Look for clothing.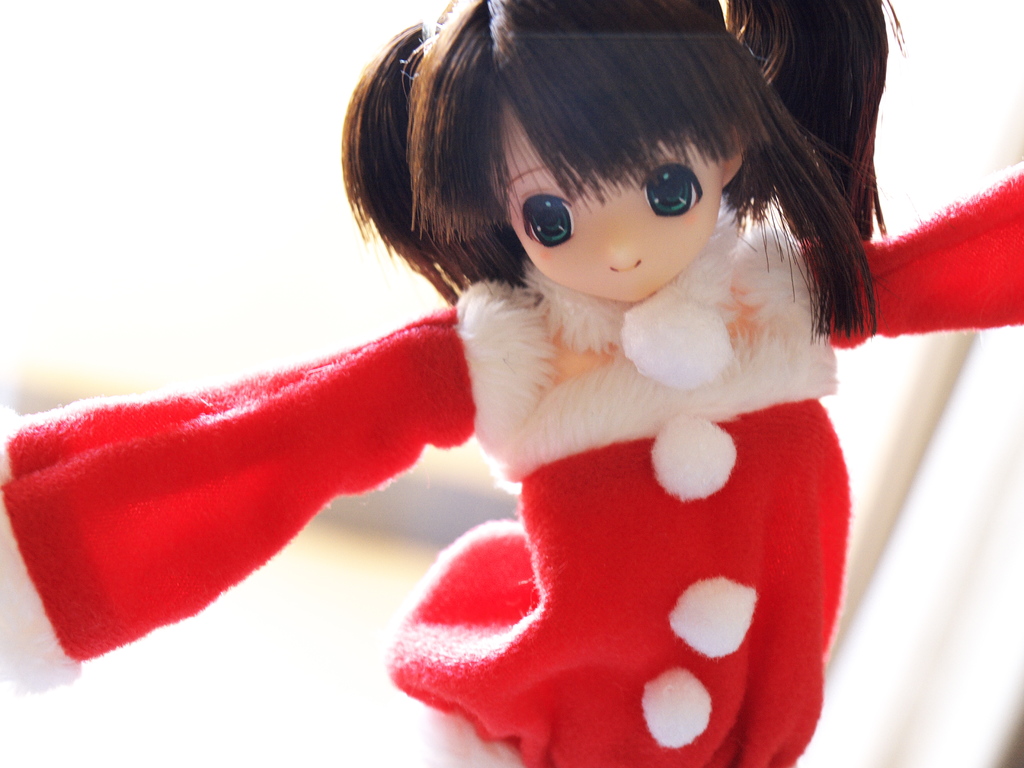
Found: 66, 118, 881, 709.
